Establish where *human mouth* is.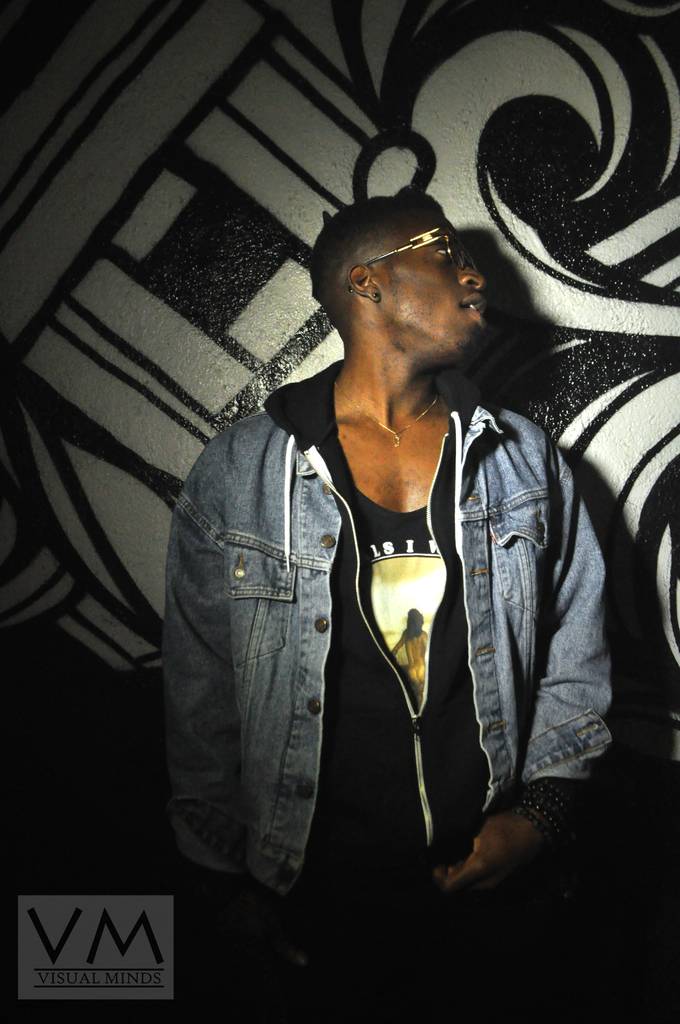
Established at 460, 294, 483, 326.
